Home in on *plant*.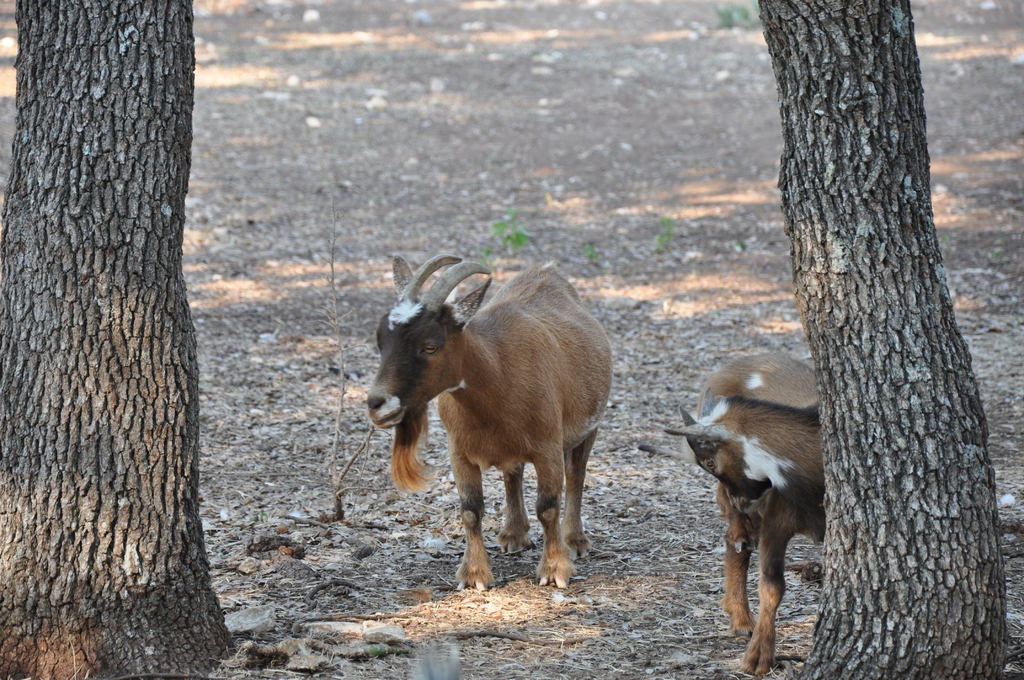
Homed in at Rect(716, 1, 756, 29).
